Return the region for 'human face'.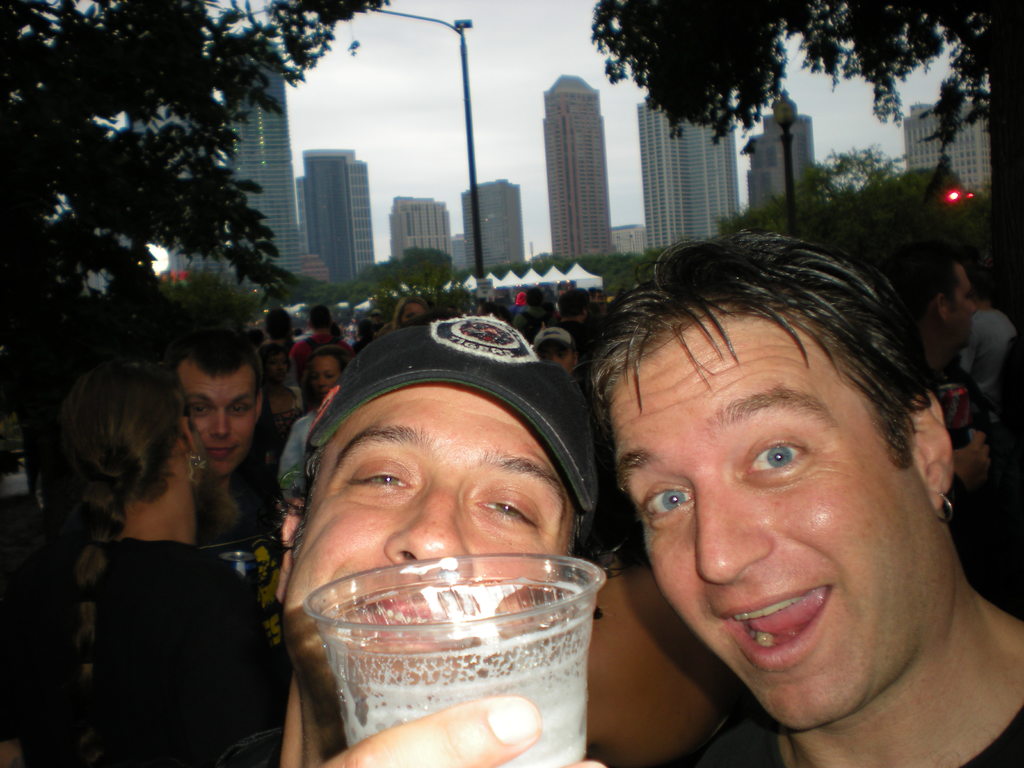
crop(181, 360, 260, 479).
